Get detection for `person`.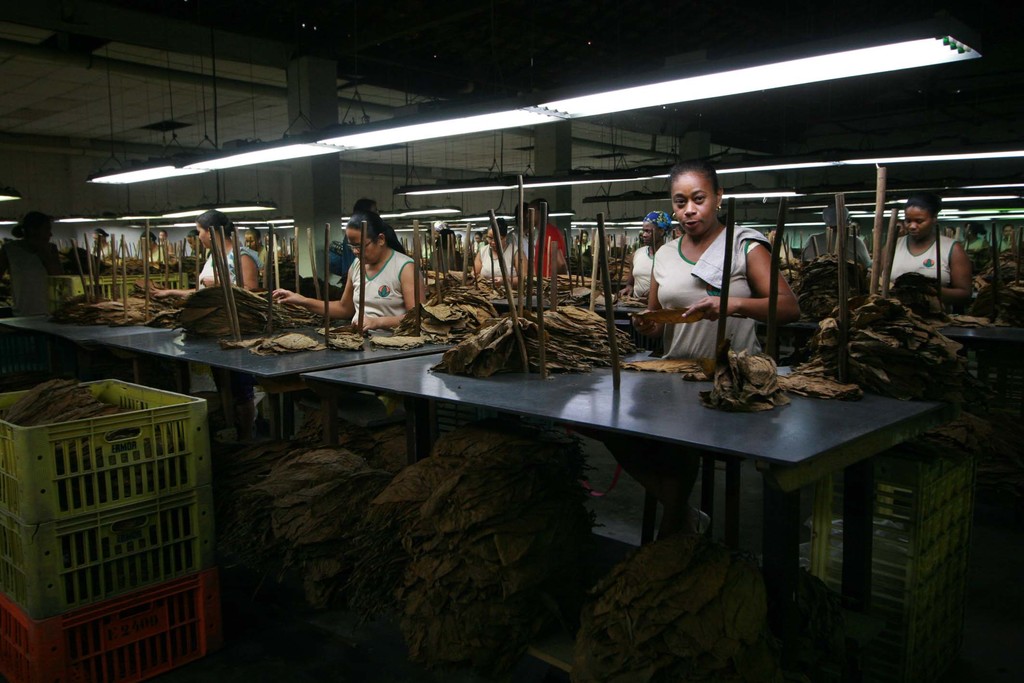
Detection: 632 164 804 360.
